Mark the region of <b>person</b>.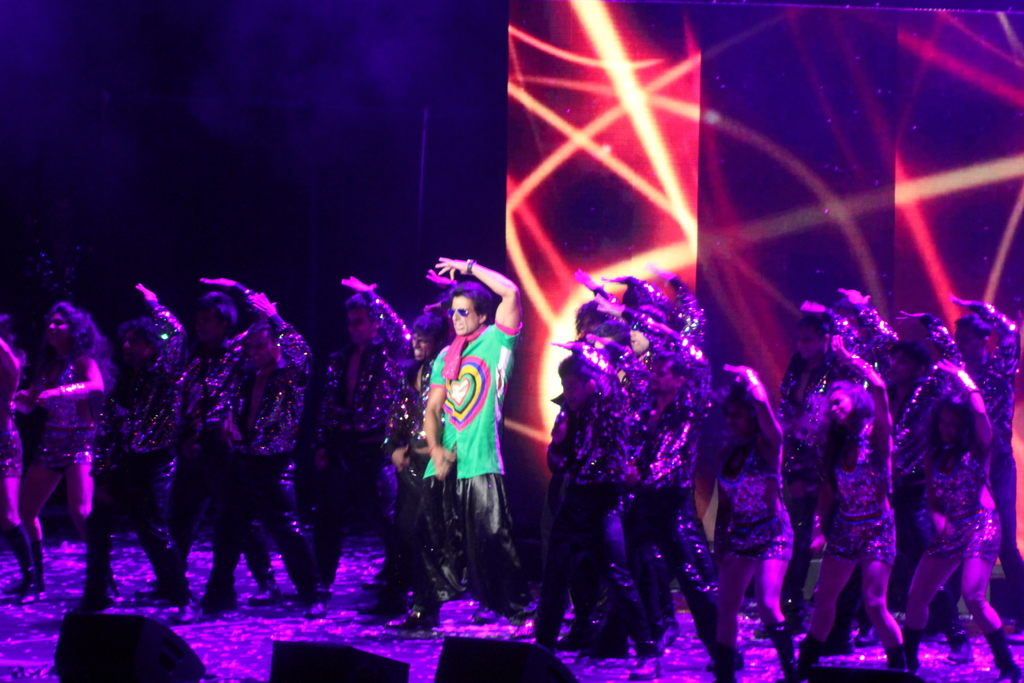
Region: 714,364,794,682.
